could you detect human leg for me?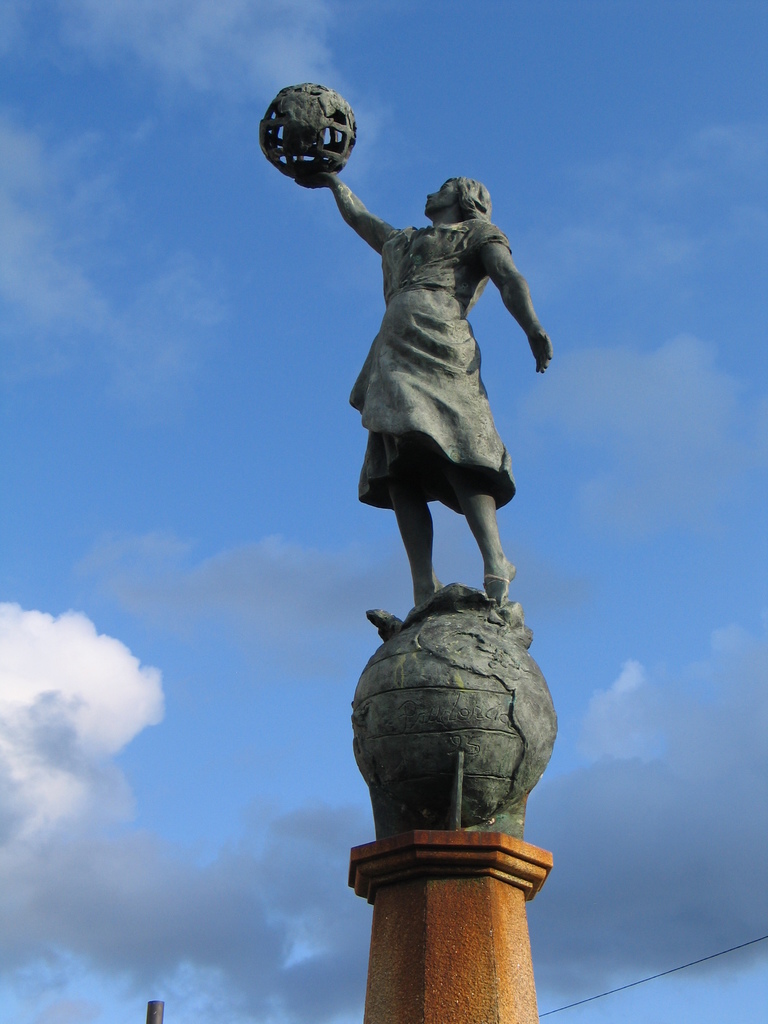
Detection result: x1=451 y1=467 x2=516 y2=602.
